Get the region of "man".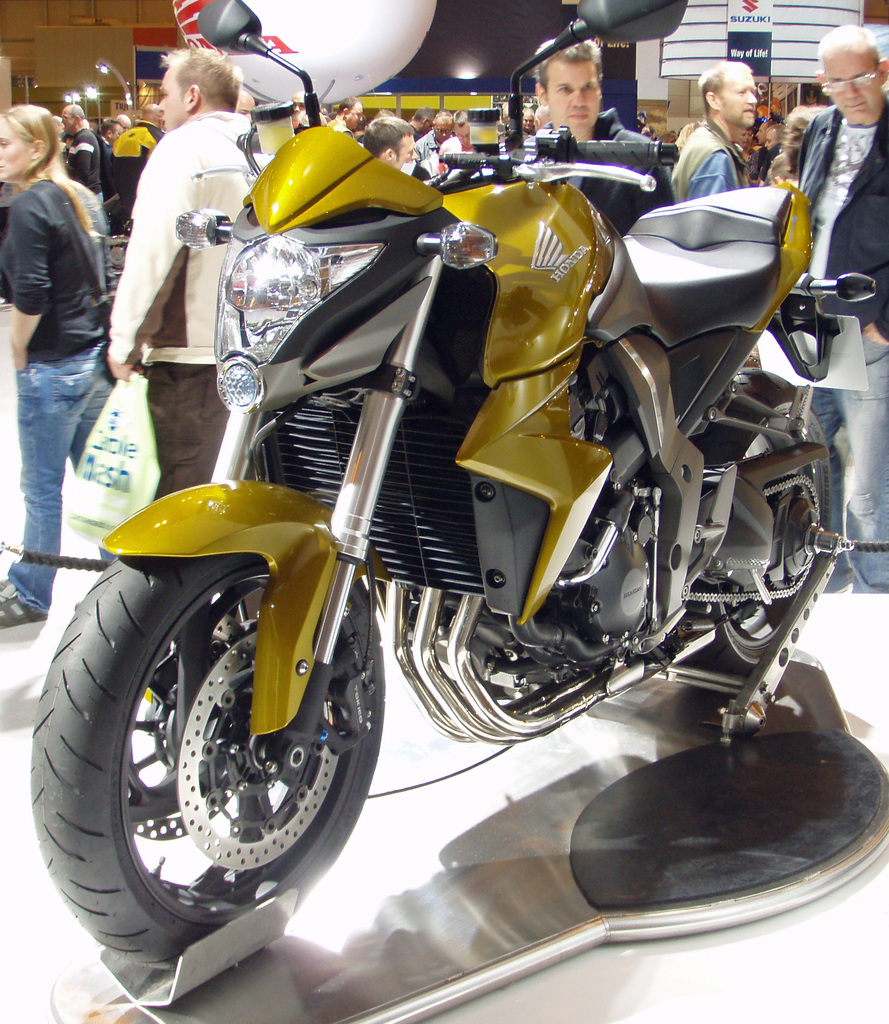
crop(95, 121, 124, 211).
